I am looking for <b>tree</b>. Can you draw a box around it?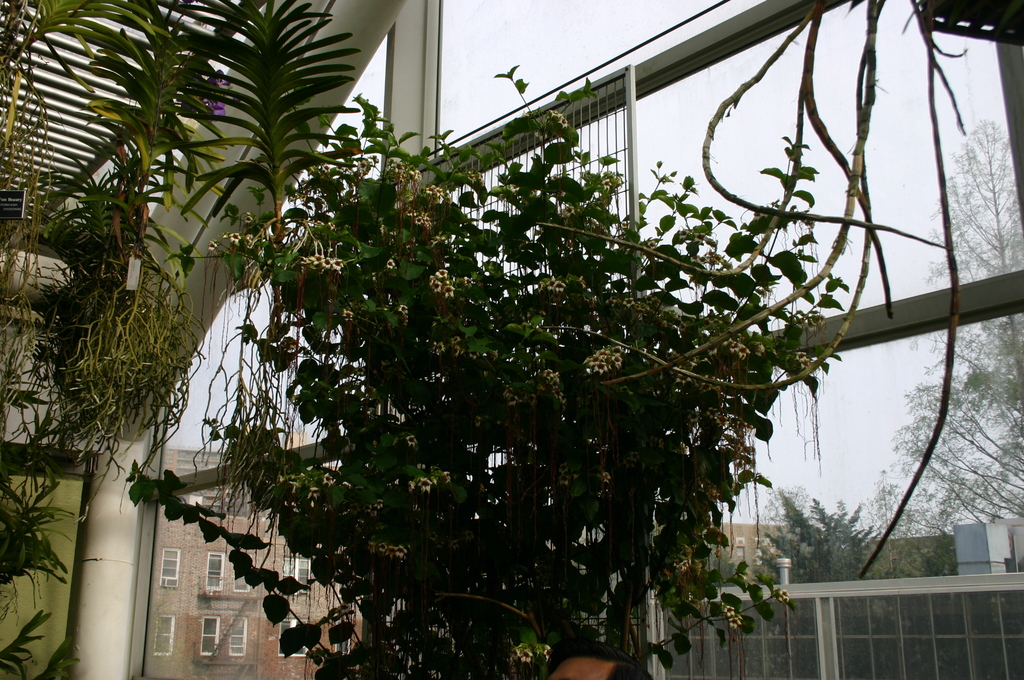
Sure, the bounding box is Rect(831, 113, 1023, 573).
